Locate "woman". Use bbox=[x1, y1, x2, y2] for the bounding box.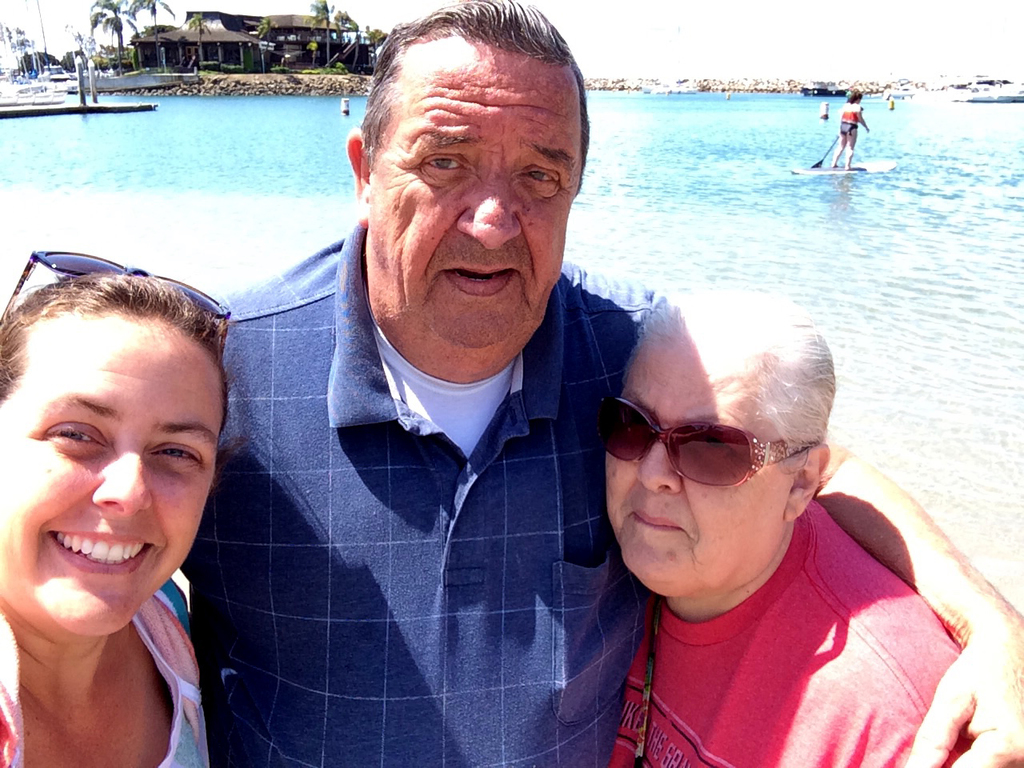
bbox=[830, 85, 870, 170].
